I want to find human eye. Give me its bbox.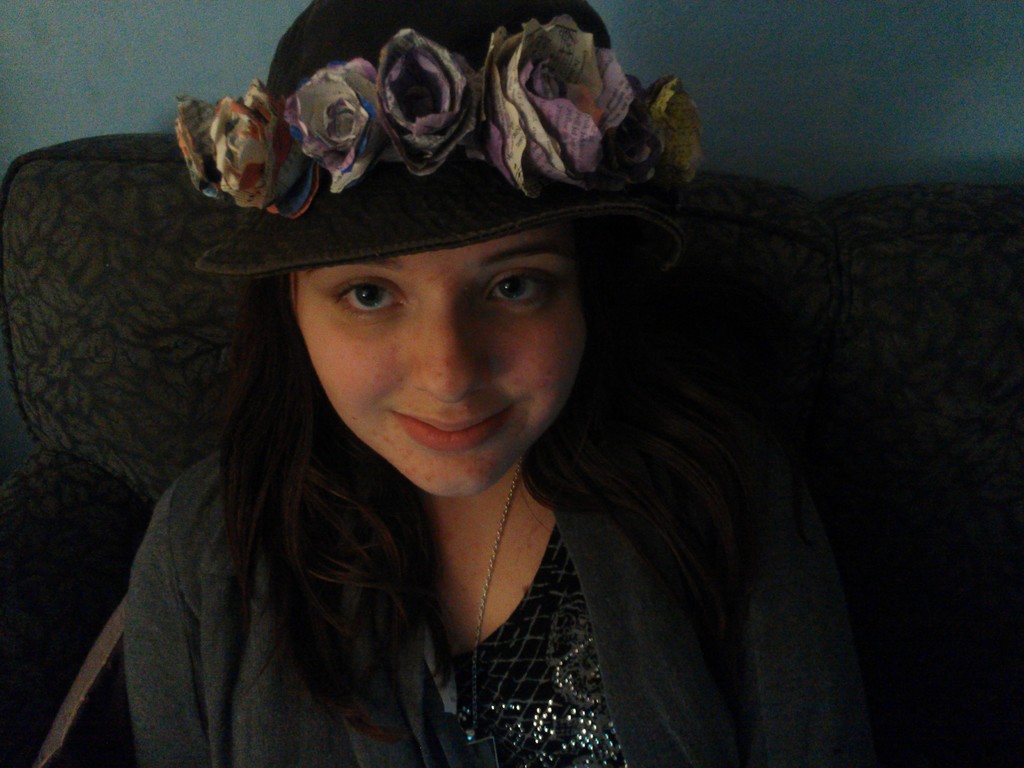
left=329, top=271, right=404, bottom=323.
